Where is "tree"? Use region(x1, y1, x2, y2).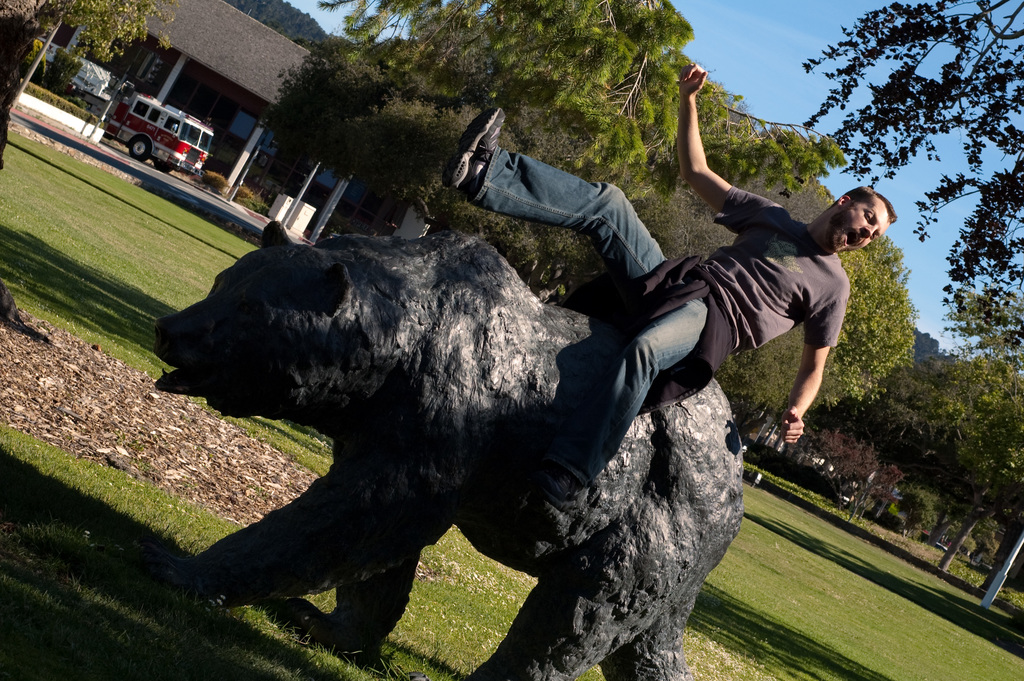
region(0, 0, 164, 116).
